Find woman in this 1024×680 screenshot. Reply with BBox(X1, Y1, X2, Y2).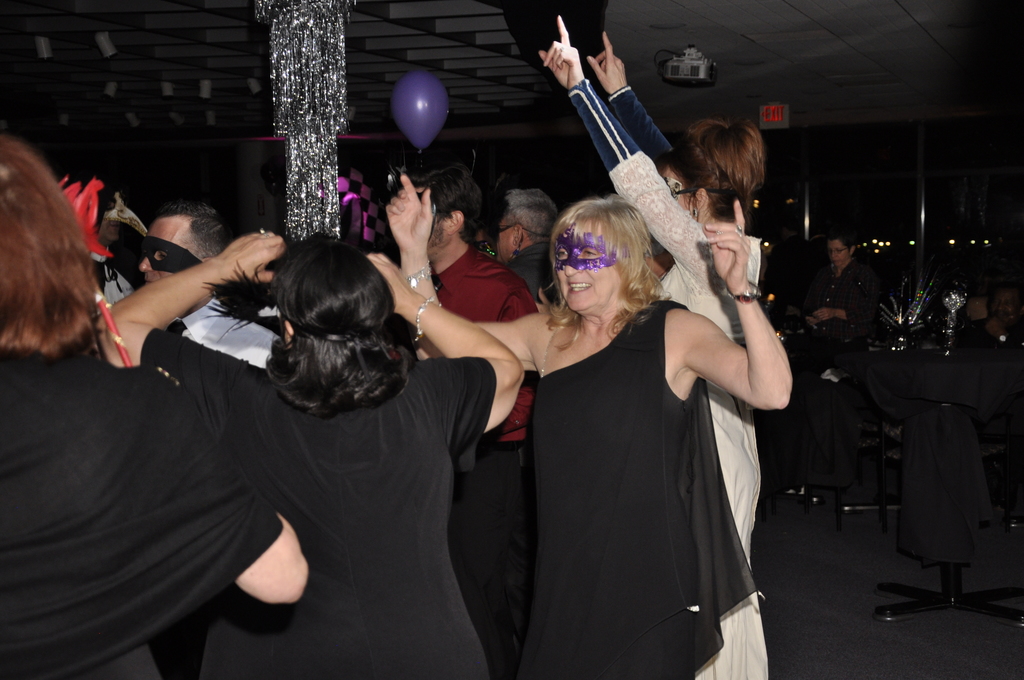
BBox(530, 10, 797, 679).
